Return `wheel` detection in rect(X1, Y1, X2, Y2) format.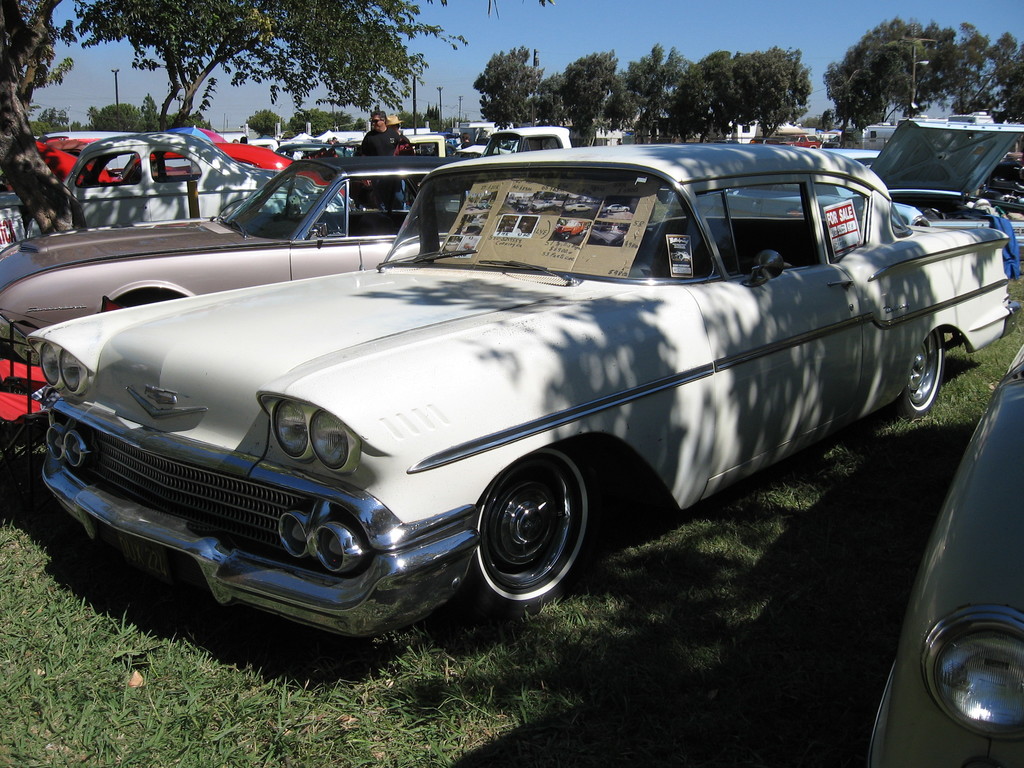
rect(461, 451, 589, 611).
